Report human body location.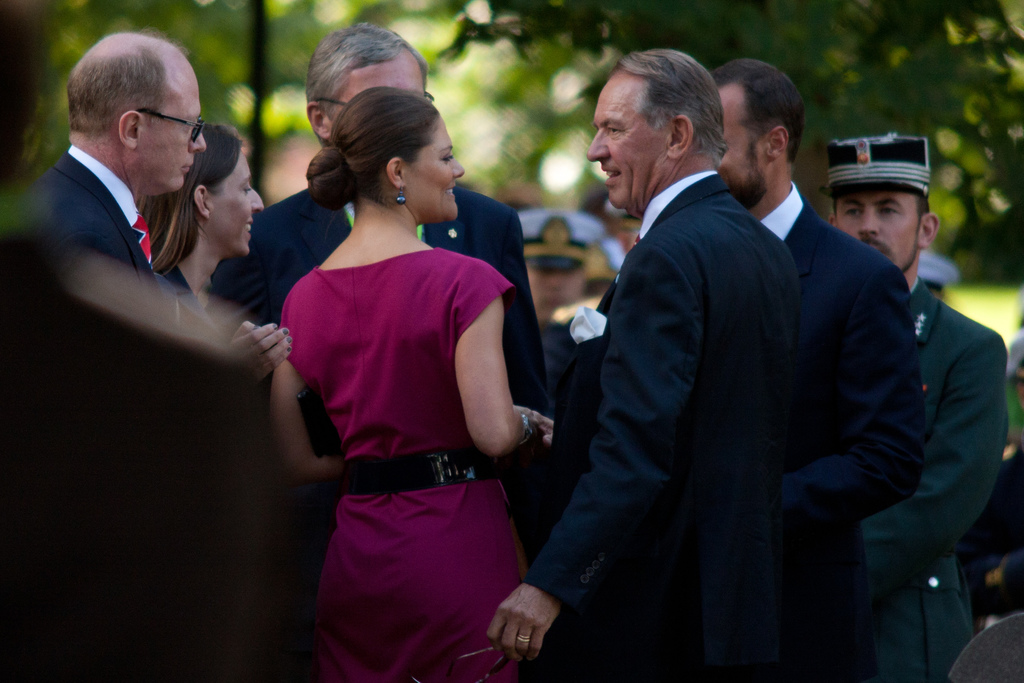
Report: (x1=716, y1=62, x2=927, y2=680).
